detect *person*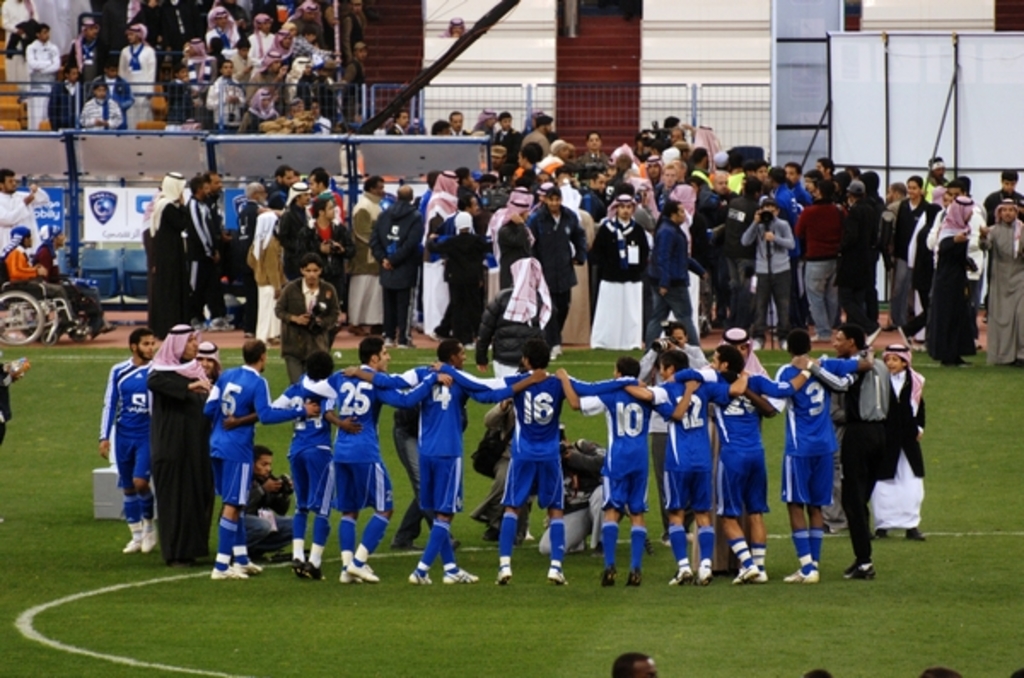
{"left": 814, "top": 321, "right": 898, "bottom": 565}
